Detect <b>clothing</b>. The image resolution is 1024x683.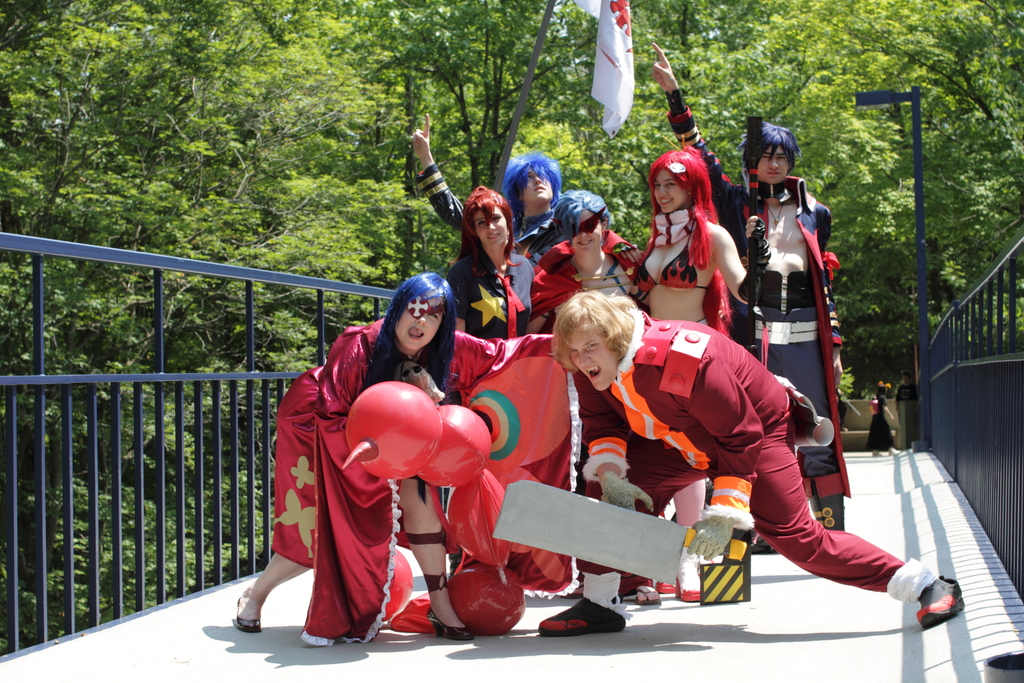
bbox=[451, 243, 529, 345].
